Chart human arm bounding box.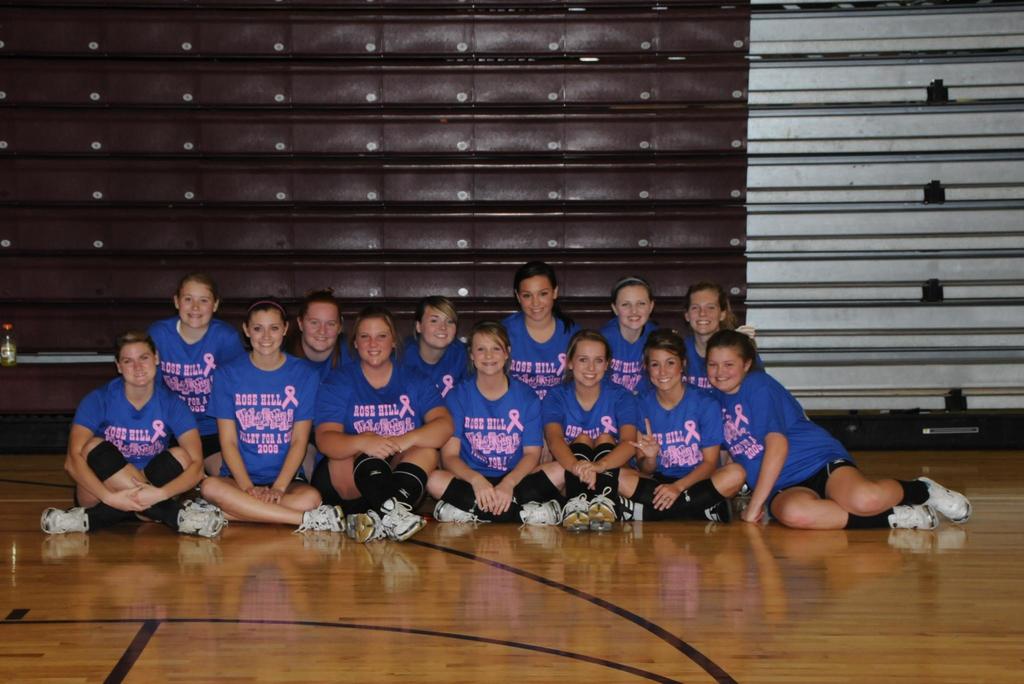
Charted: Rect(380, 368, 456, 452).
